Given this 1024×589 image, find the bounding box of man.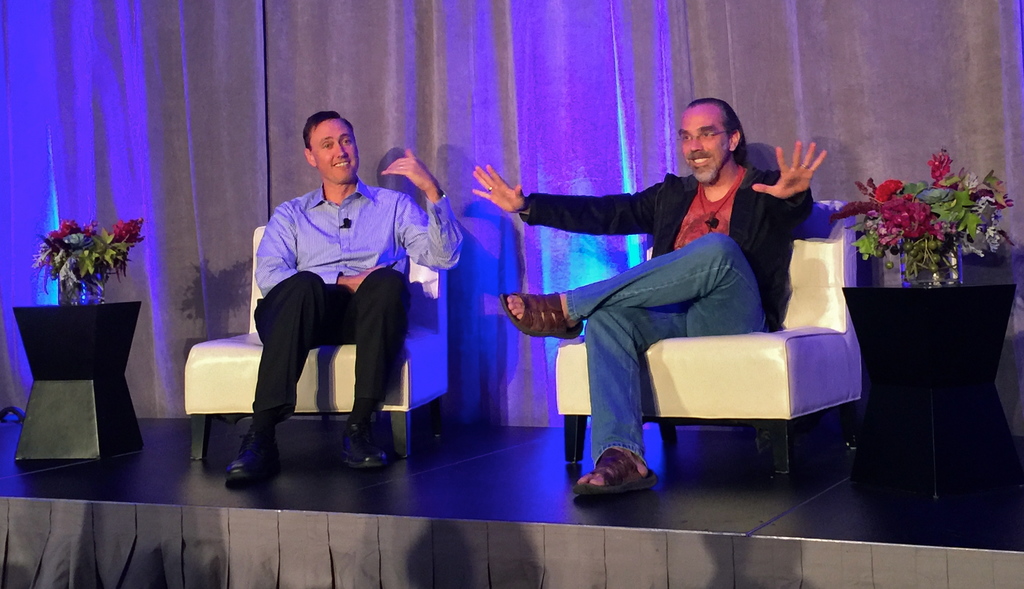
[237,124,441,467].
